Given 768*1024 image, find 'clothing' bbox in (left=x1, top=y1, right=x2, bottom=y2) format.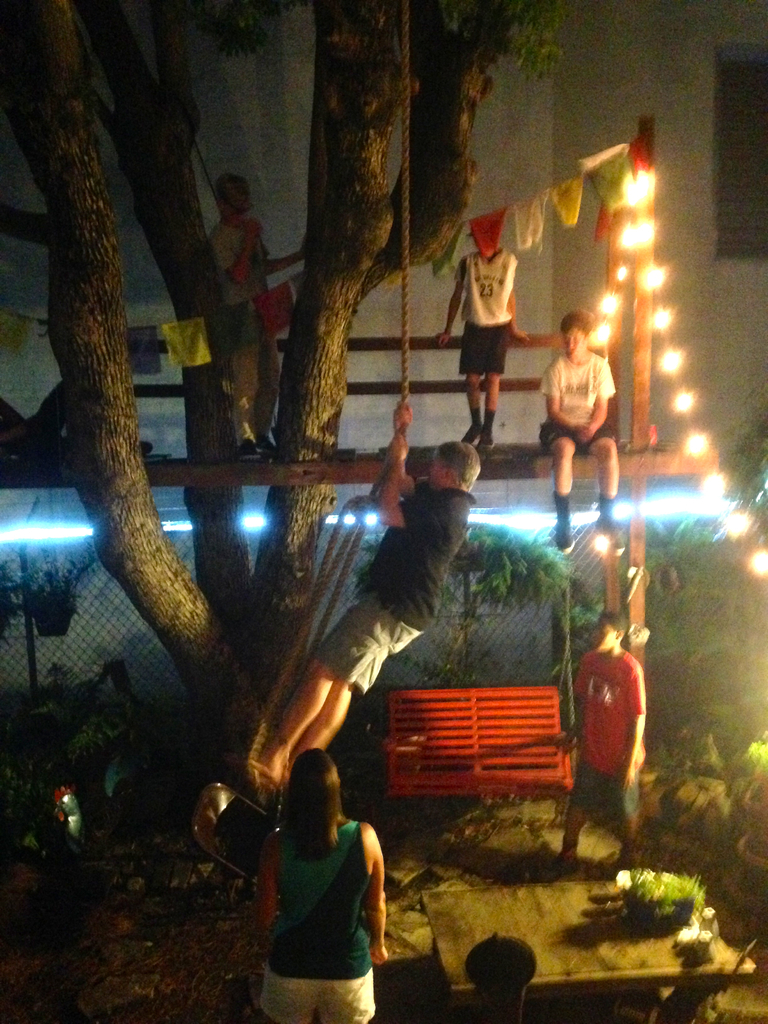
(left=560, top=650, right=646, bottom=831).
